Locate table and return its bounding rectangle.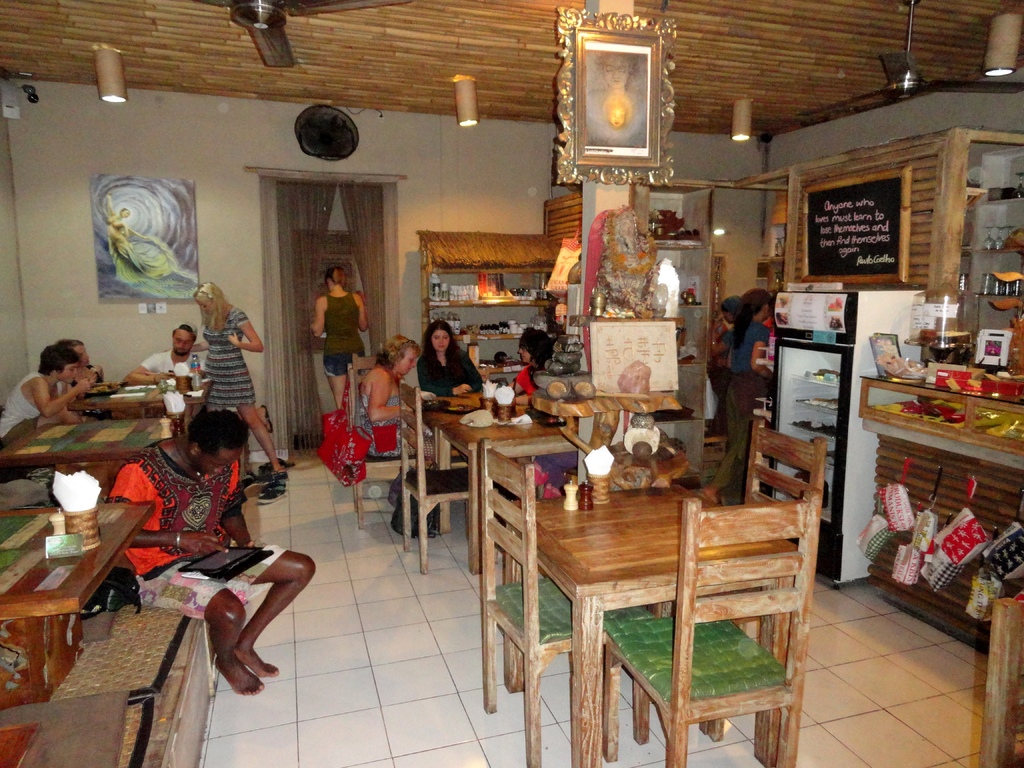
431/422/576/569.
